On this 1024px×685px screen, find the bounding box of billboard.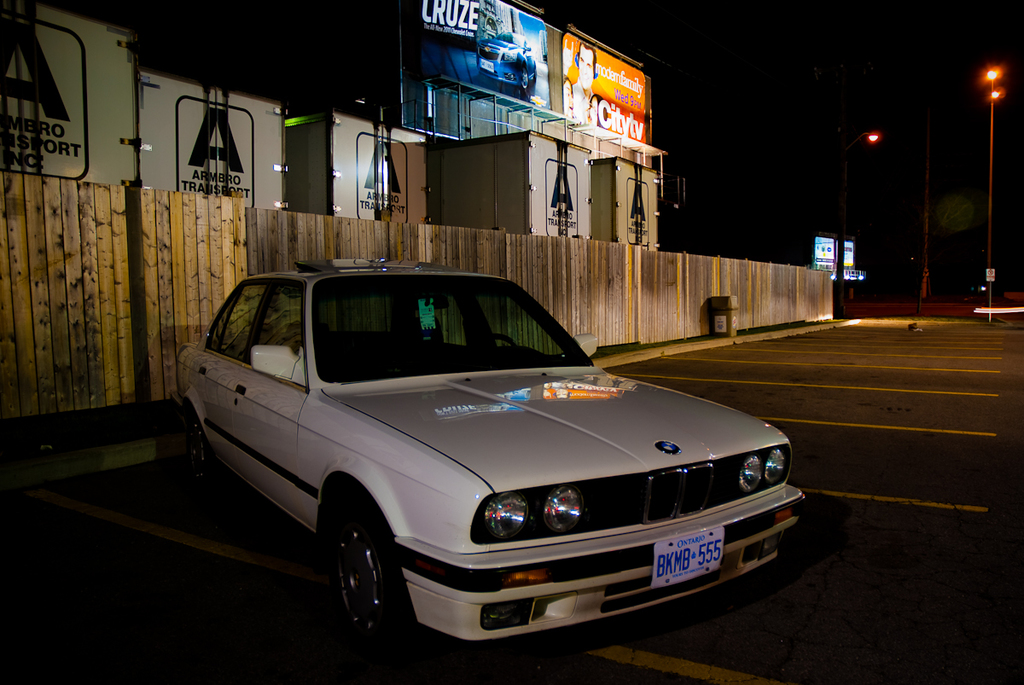
Bounding box: rect(808, 232, 834, 275).
